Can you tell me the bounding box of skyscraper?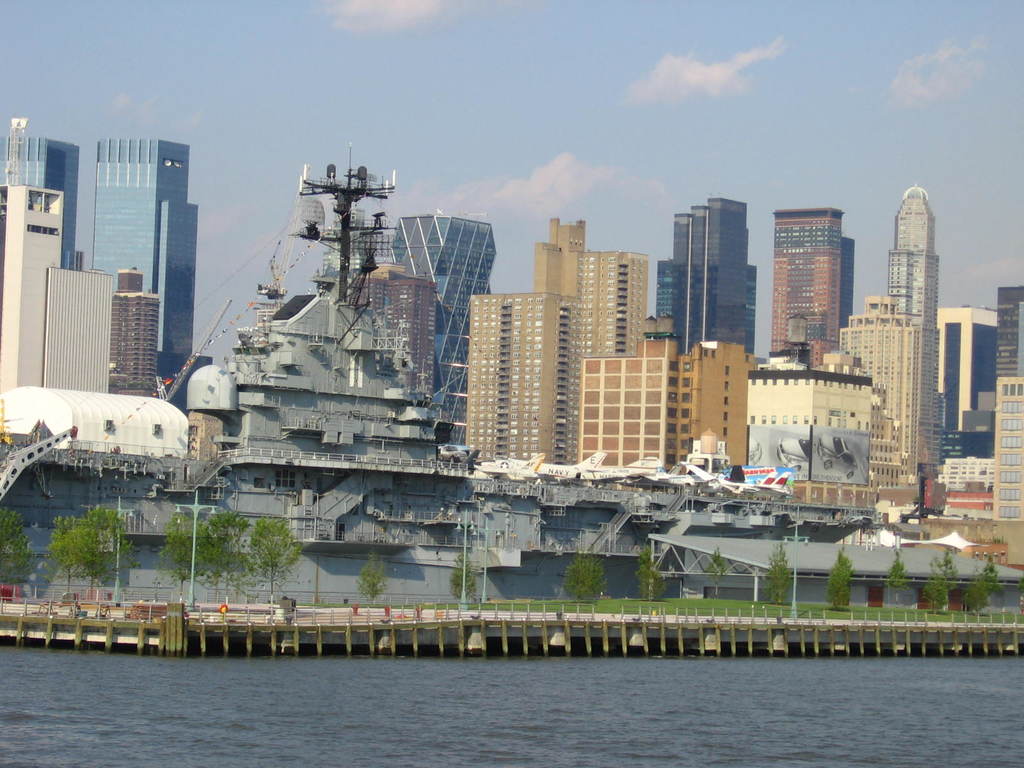
917 172 953 495.
